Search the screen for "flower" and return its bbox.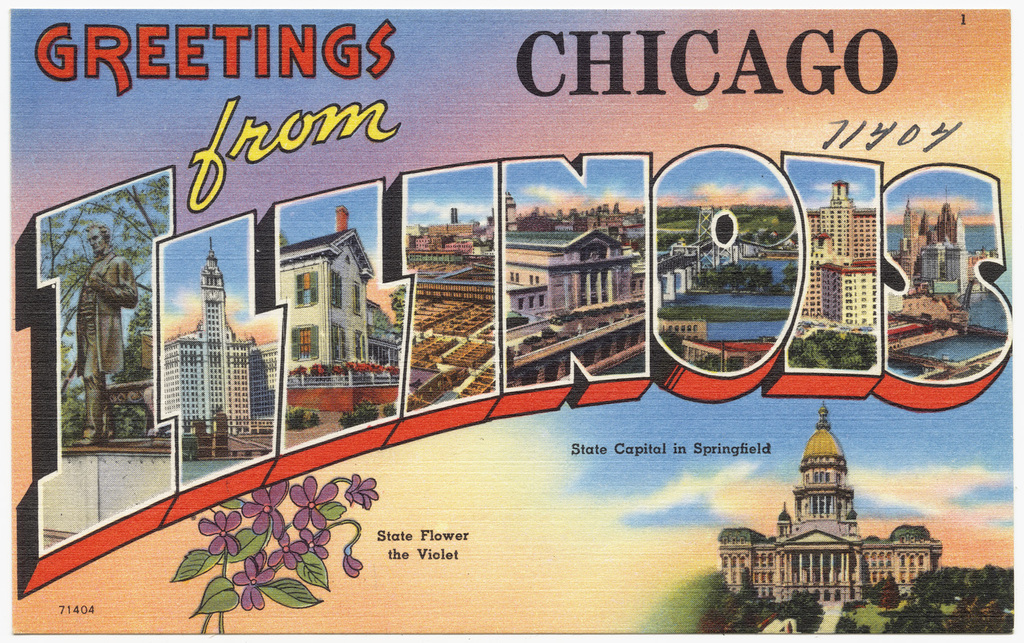
Found: <region>347, 472, 376, 508</region>.
